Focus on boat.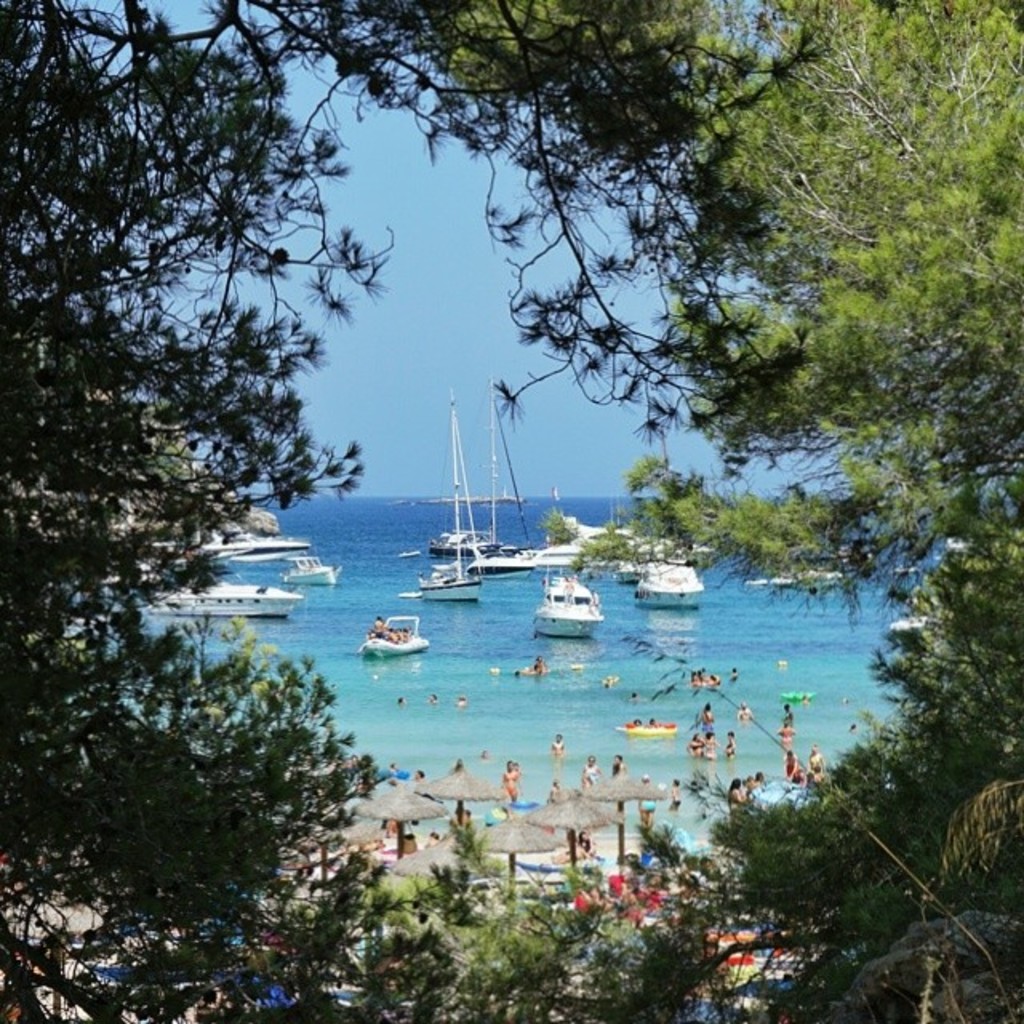
Focused at (208,541,314,562).
